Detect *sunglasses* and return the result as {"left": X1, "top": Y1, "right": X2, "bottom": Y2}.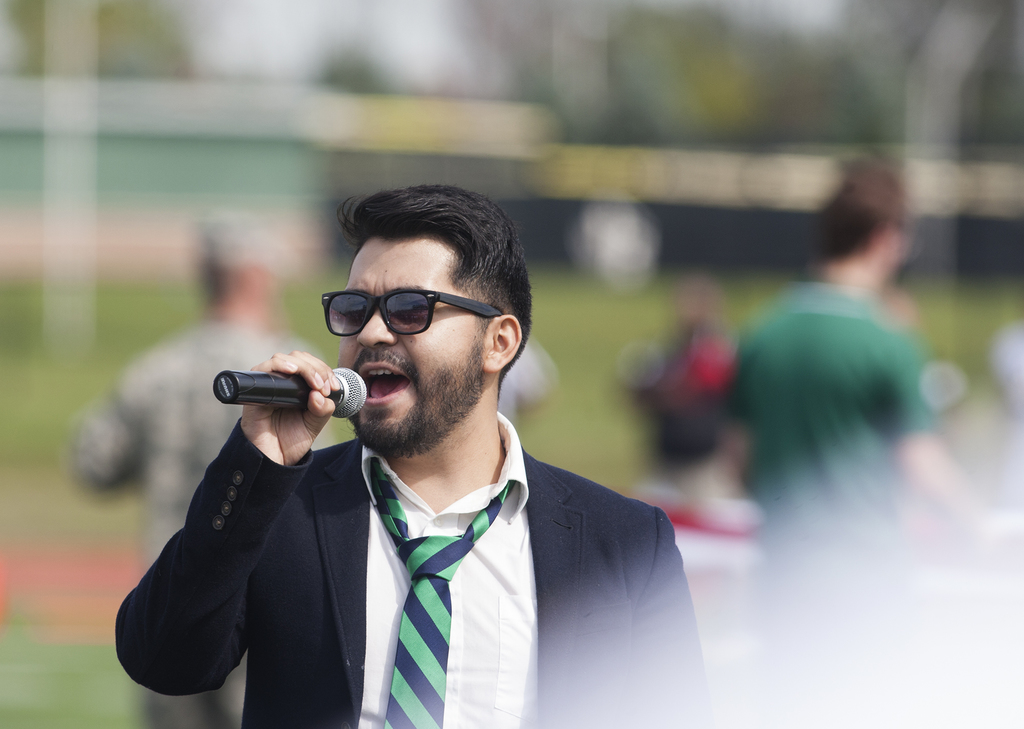
{"left": 323, "top": 288, "right": 502, "bottom": 337}.
